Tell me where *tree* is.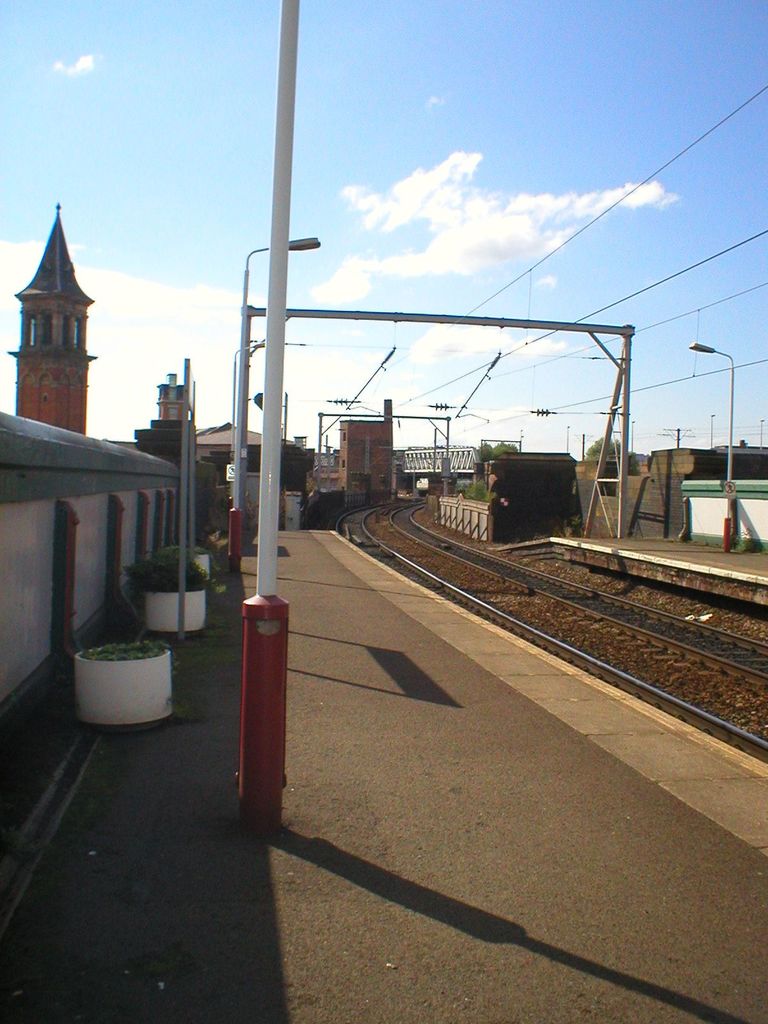
*tree* is at box(492, 440, 520, 457).
